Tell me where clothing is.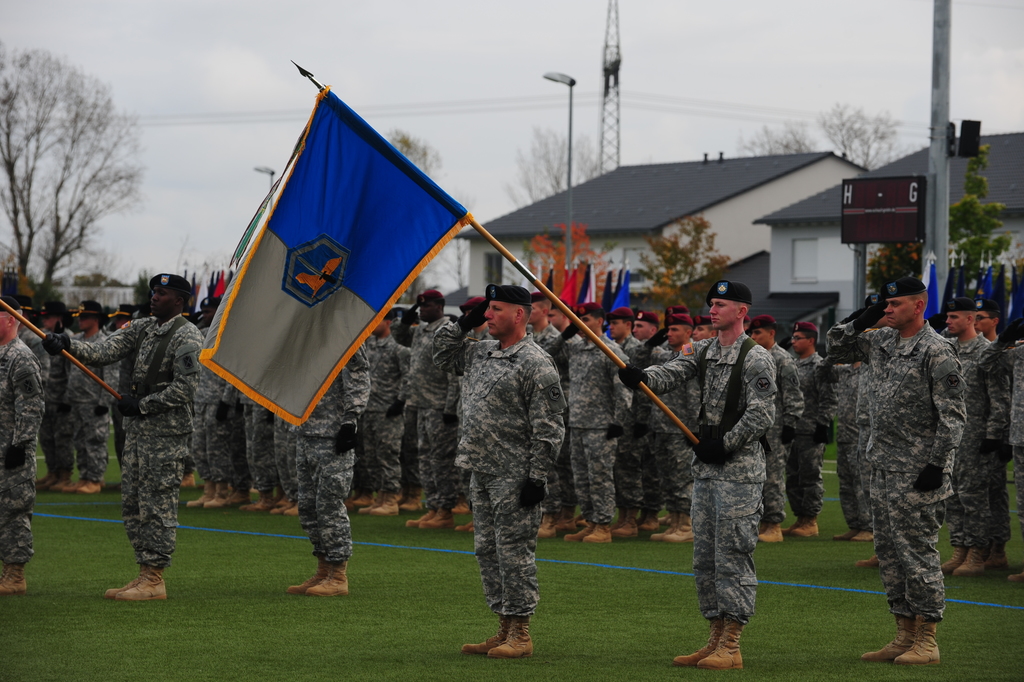
clothing is at rect(0, 336, 44, 567).
